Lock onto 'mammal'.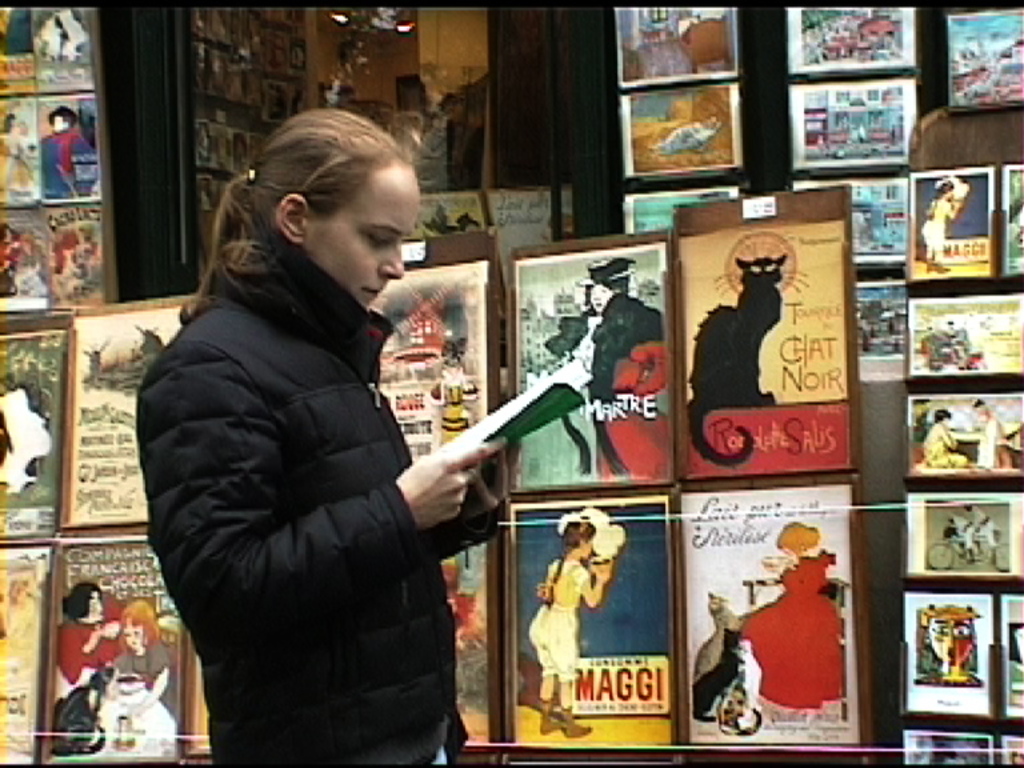
Locked: x1=687 y1=257 x2=787 y2=469.
